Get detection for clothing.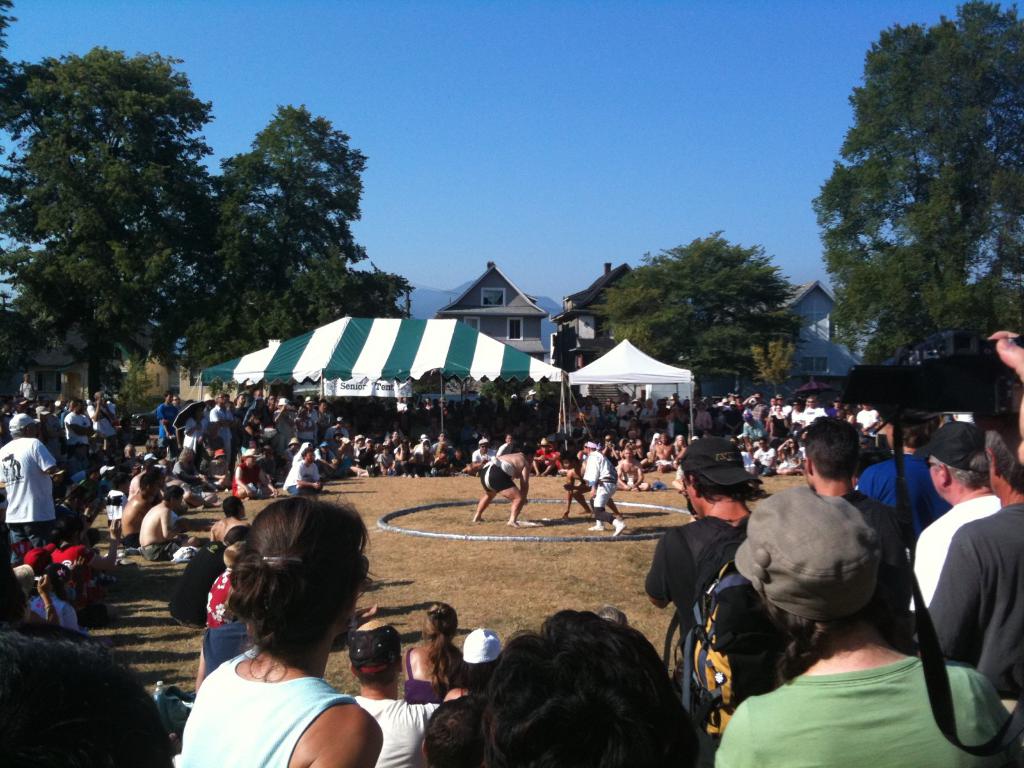
Detection: bbox(35, 588, 79, 625).
